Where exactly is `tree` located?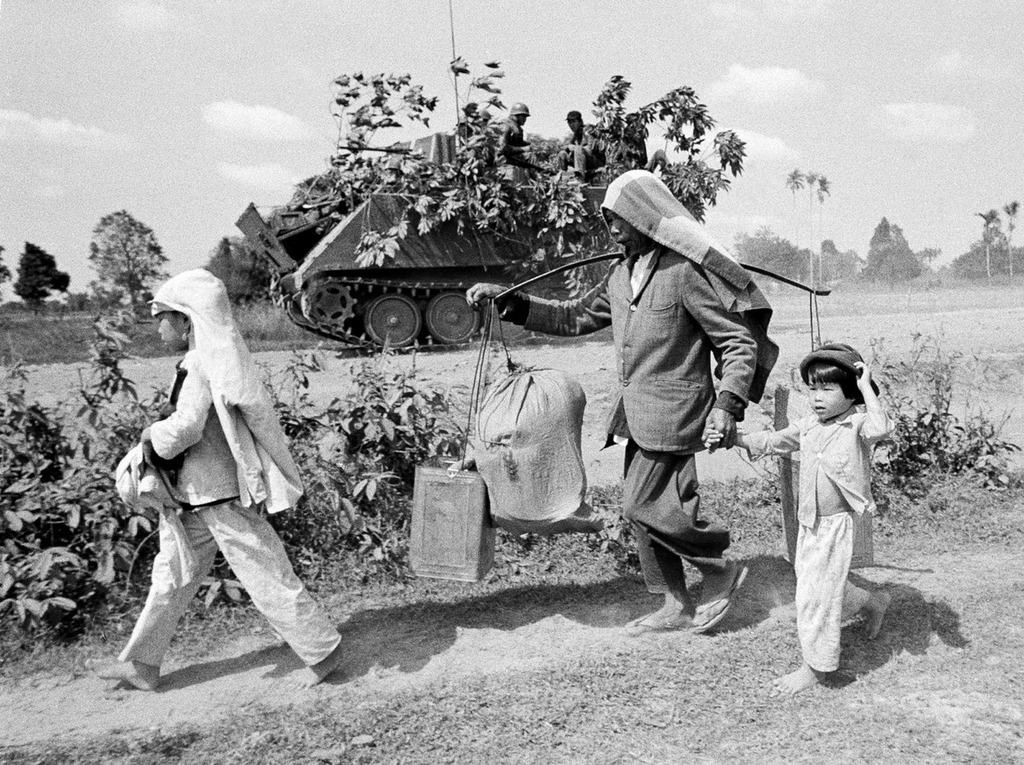
Its bounding box is <box>71,185,152,298</box>.
